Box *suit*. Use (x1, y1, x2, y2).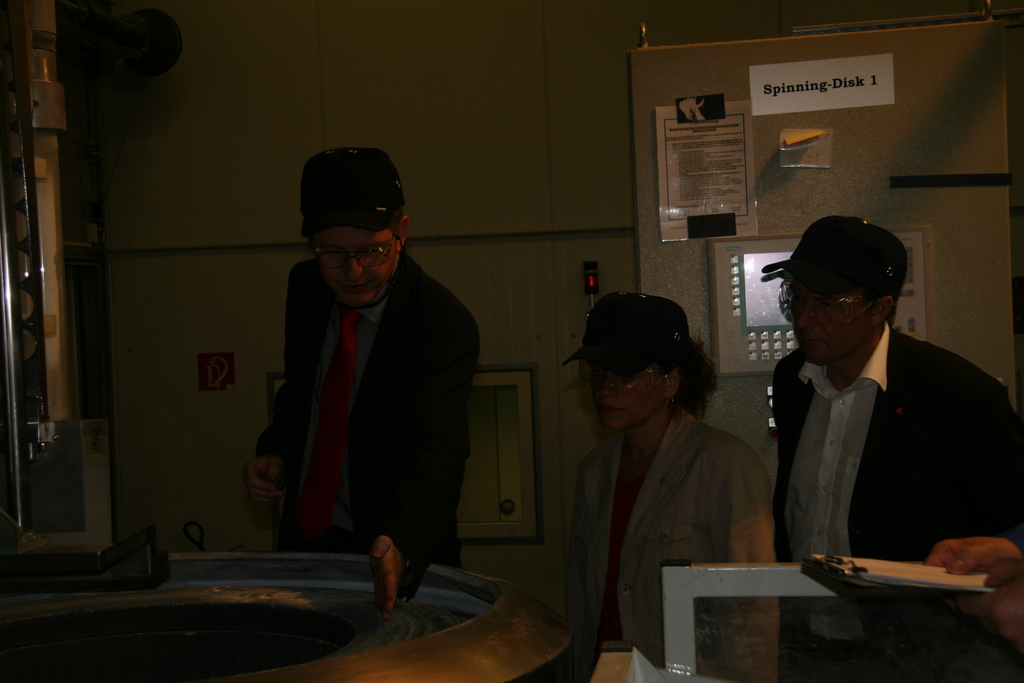
(559, 408, 780, 682).
